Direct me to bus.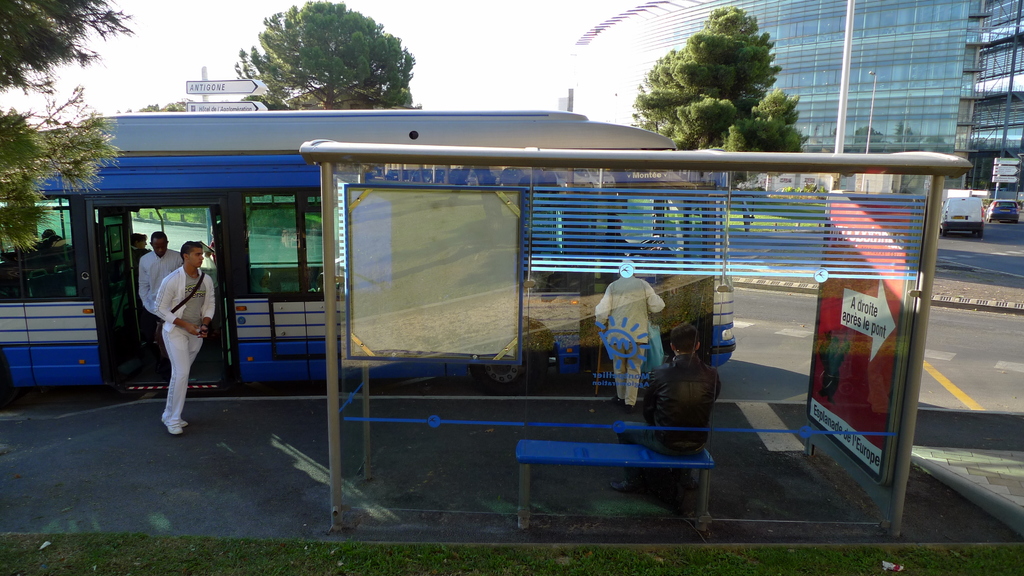
Direction: {"left": 0, "top": 109, "right": 735, "bottom": 396}.
